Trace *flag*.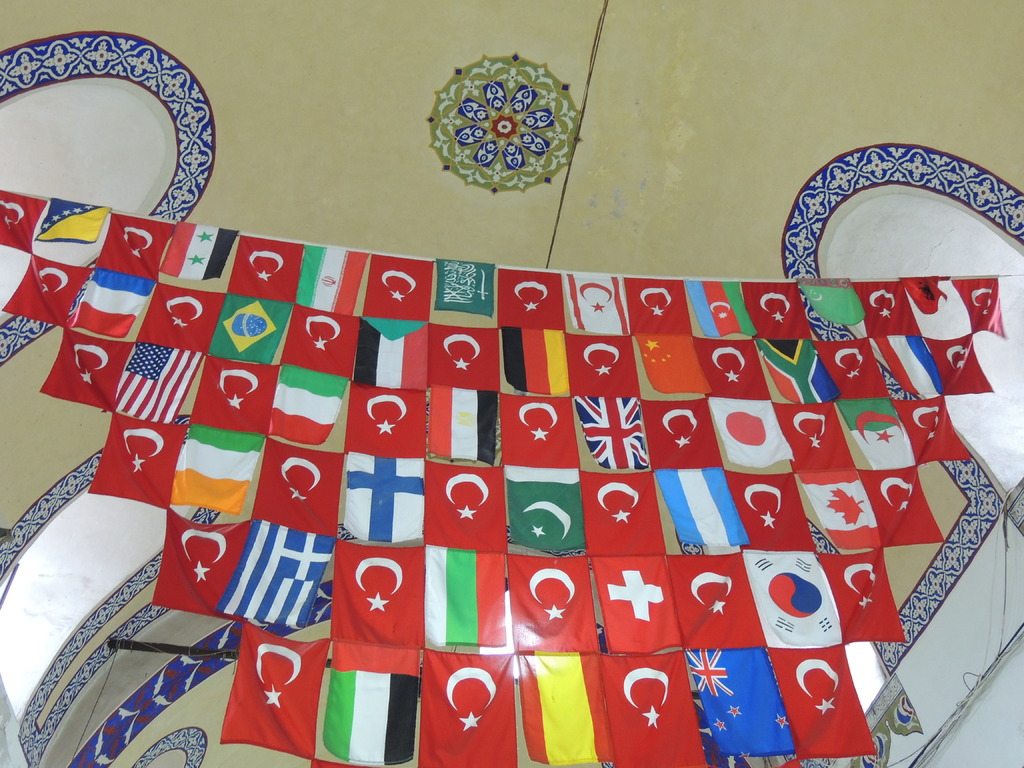
Traced to left=837, top=395, right=911, bottom=466.
